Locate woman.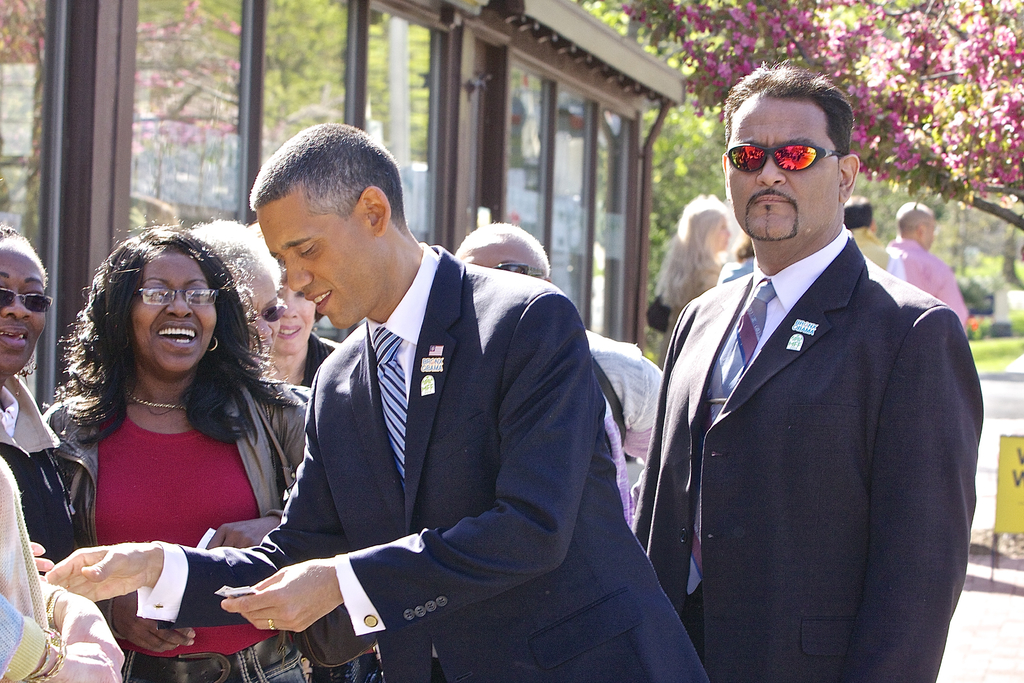
Bounding box: bbox(190, 220, 326, 446).
